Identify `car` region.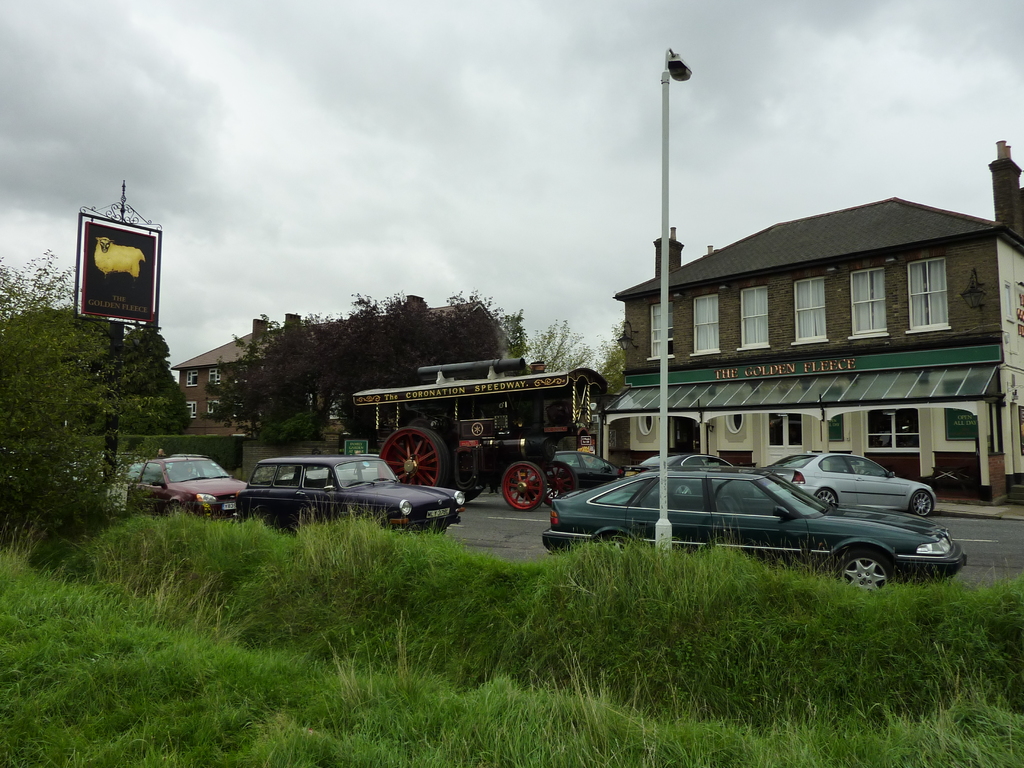
Region: 116, 451, 247, 524.
